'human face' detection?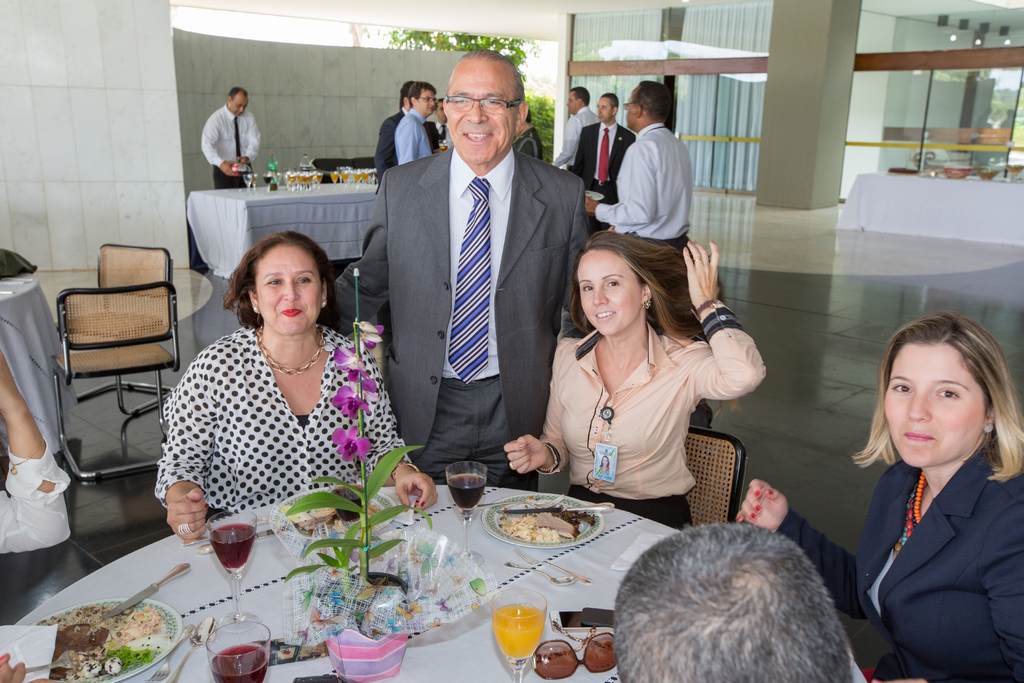
bbox=(257, 252, 320, 331)
